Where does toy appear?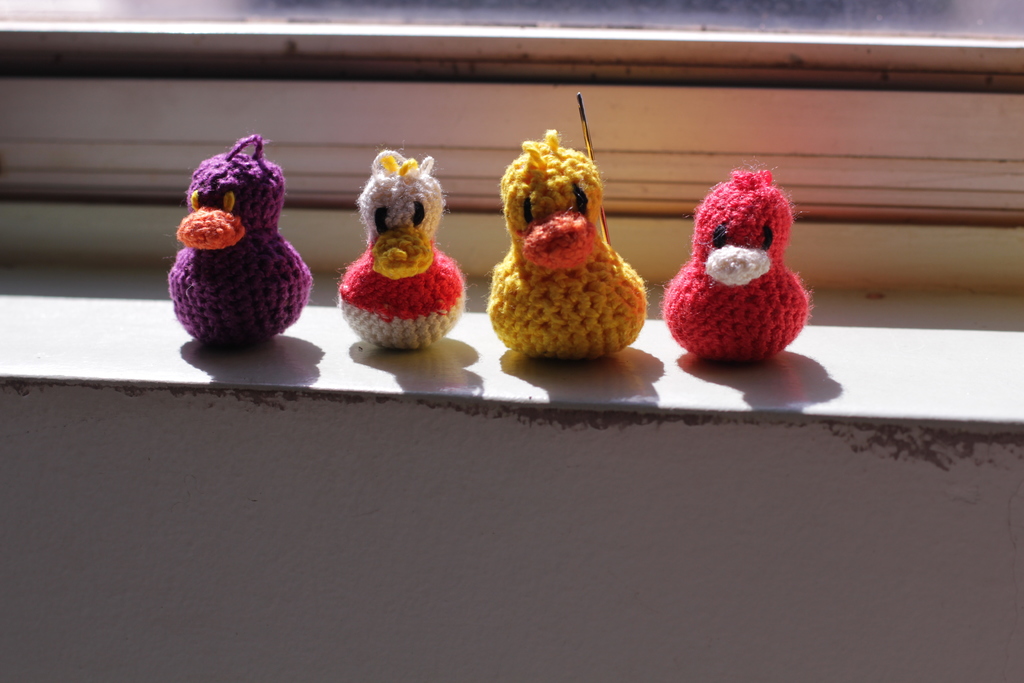
Appears at l=653, t=156, r=814, b=365.
